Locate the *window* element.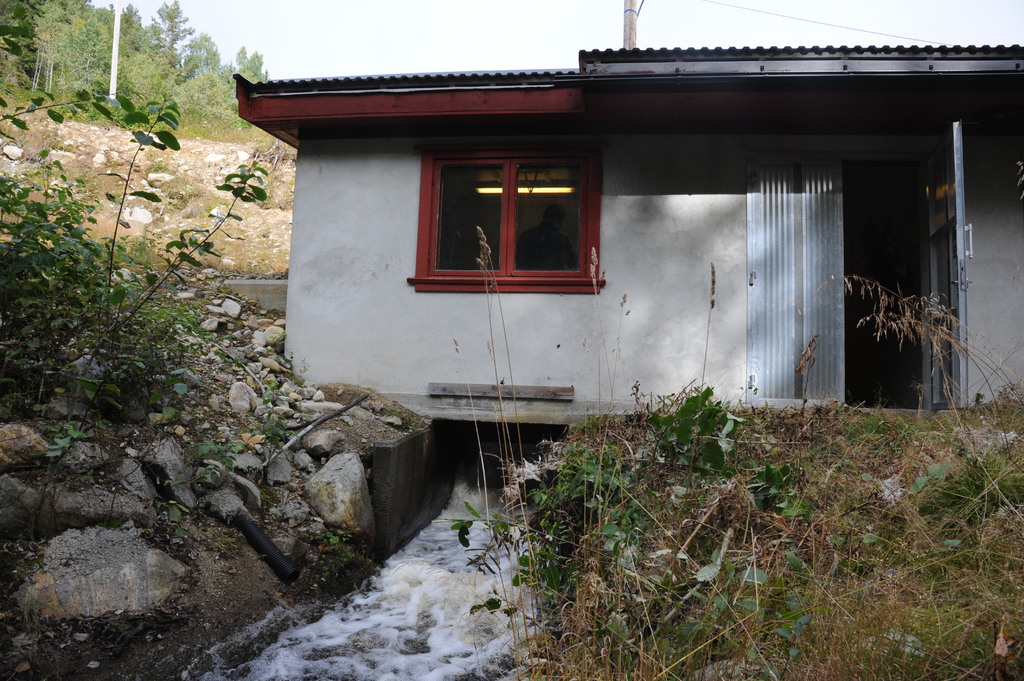
Element bbox: (416, 136, 610, 292).
